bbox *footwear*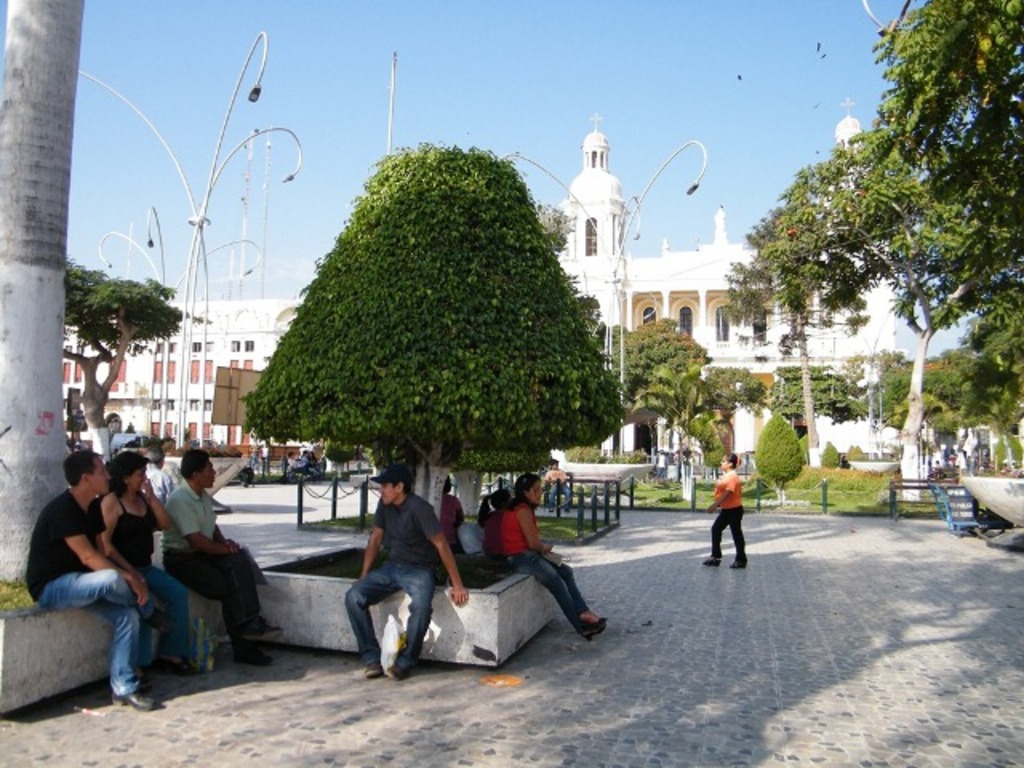
x1=365 y1=661 x2=381 y2=685
